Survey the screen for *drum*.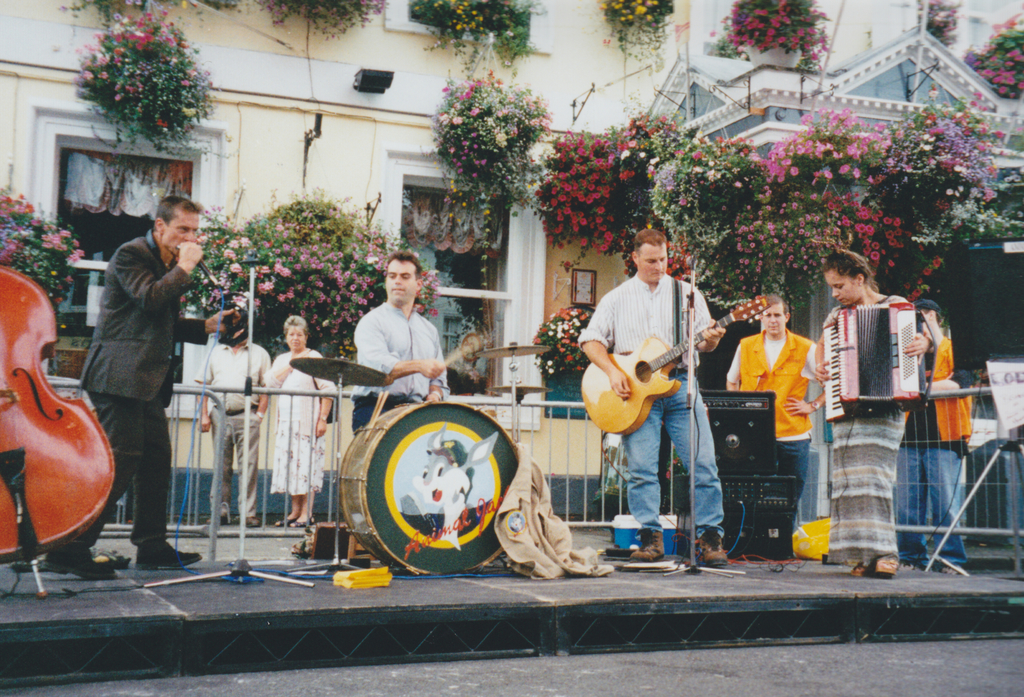
Survey found: bbox(335, 401, 514, 573).
